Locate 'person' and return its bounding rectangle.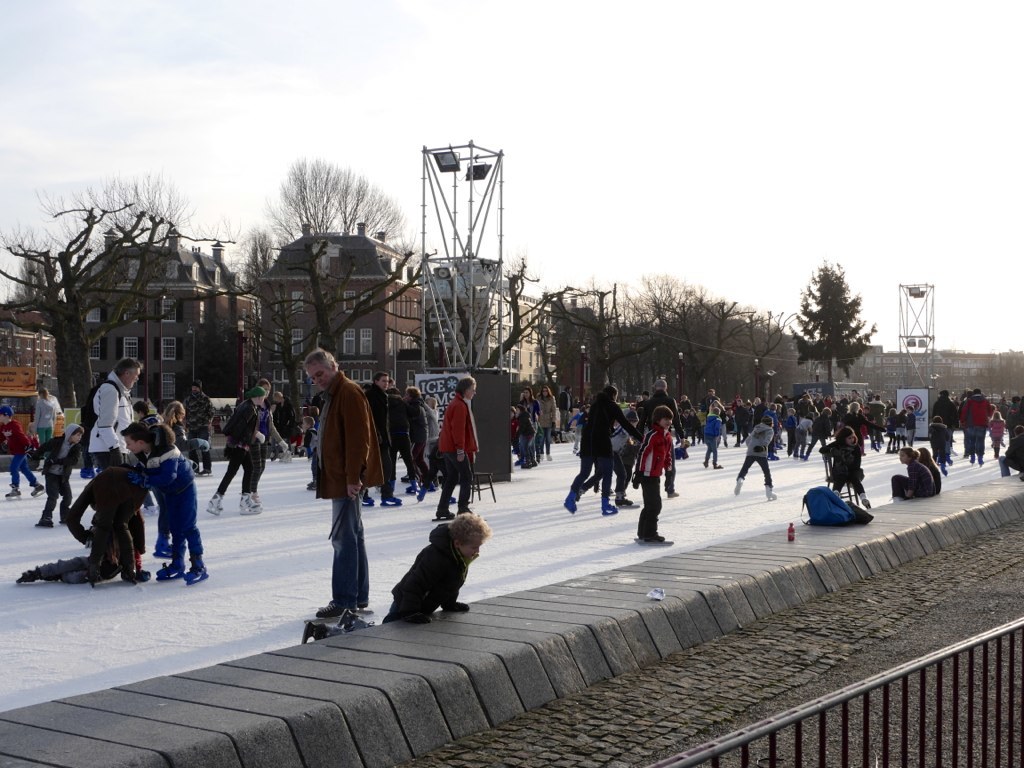
(305, 344, 372, 619).
